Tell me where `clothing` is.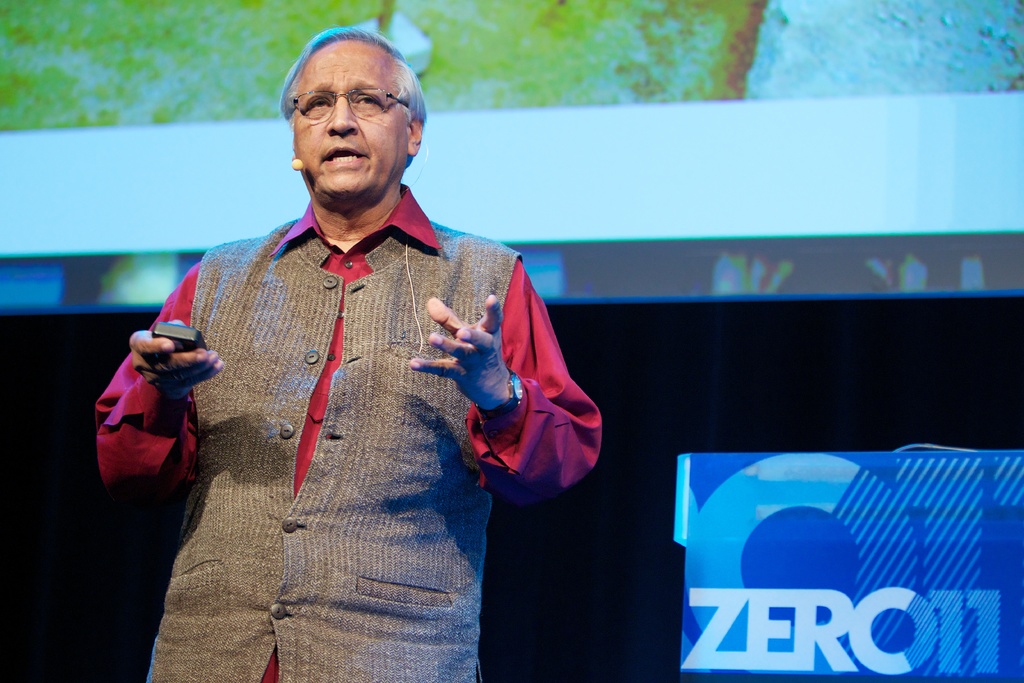
`clothing` is at l=147, t=177, r=571, b=609.
